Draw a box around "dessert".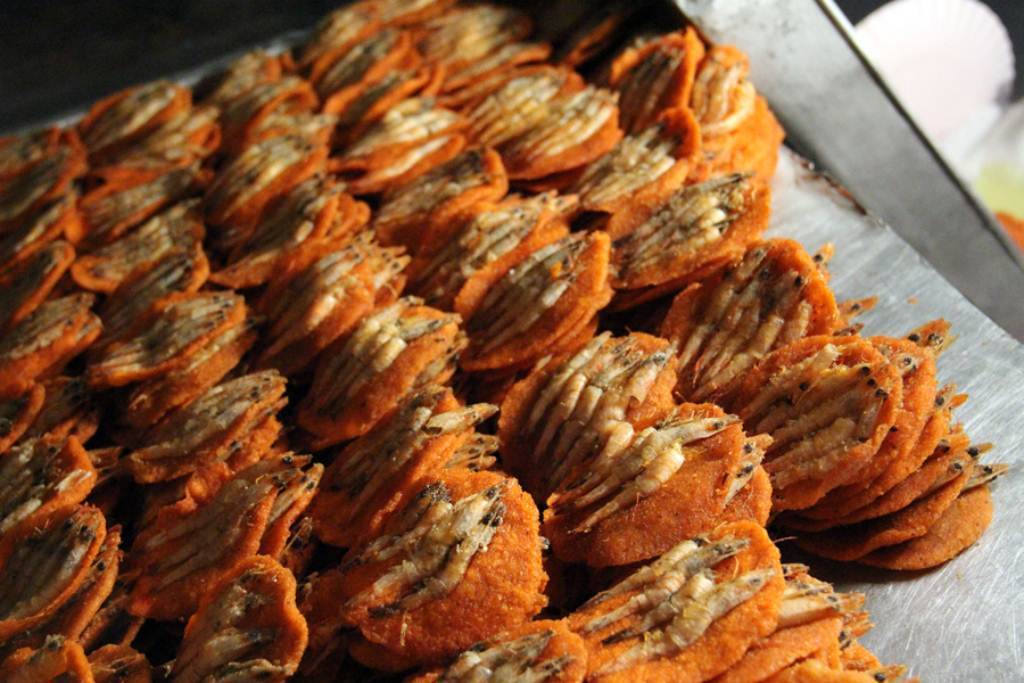
bbox=[460, 221, 608, 383].
